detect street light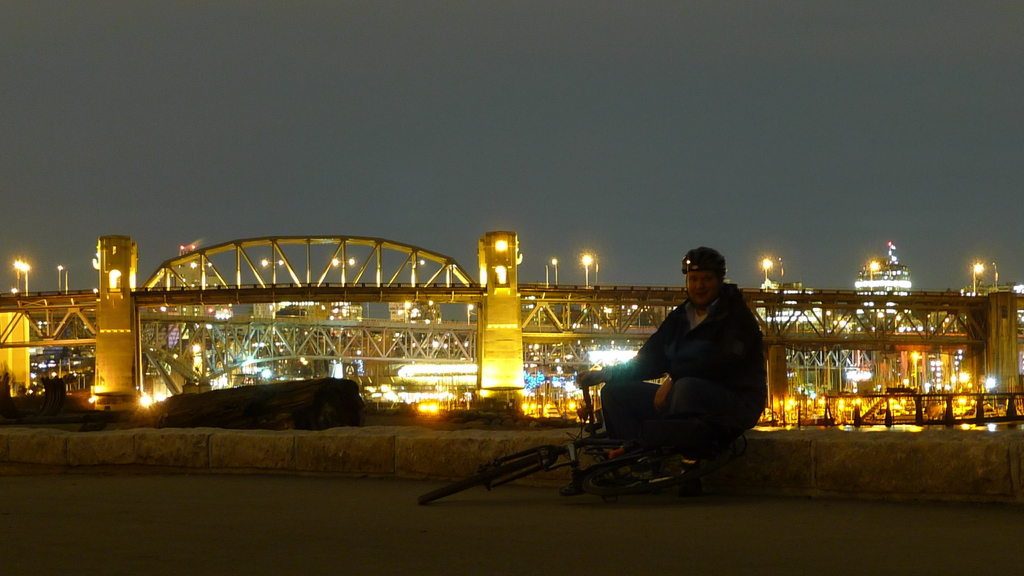
rect(551, 256, 557, 287)
